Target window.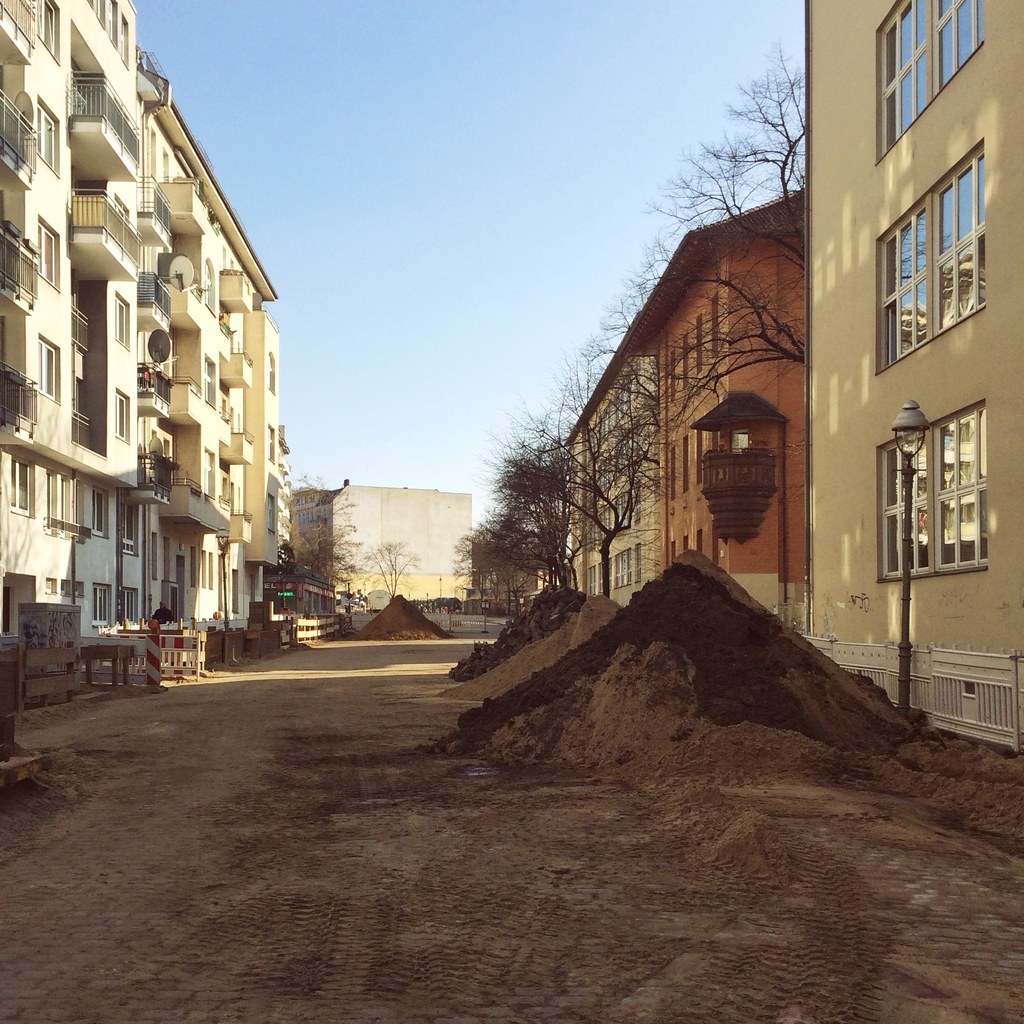
Target region: Rect(684, 435, 694, 496).
